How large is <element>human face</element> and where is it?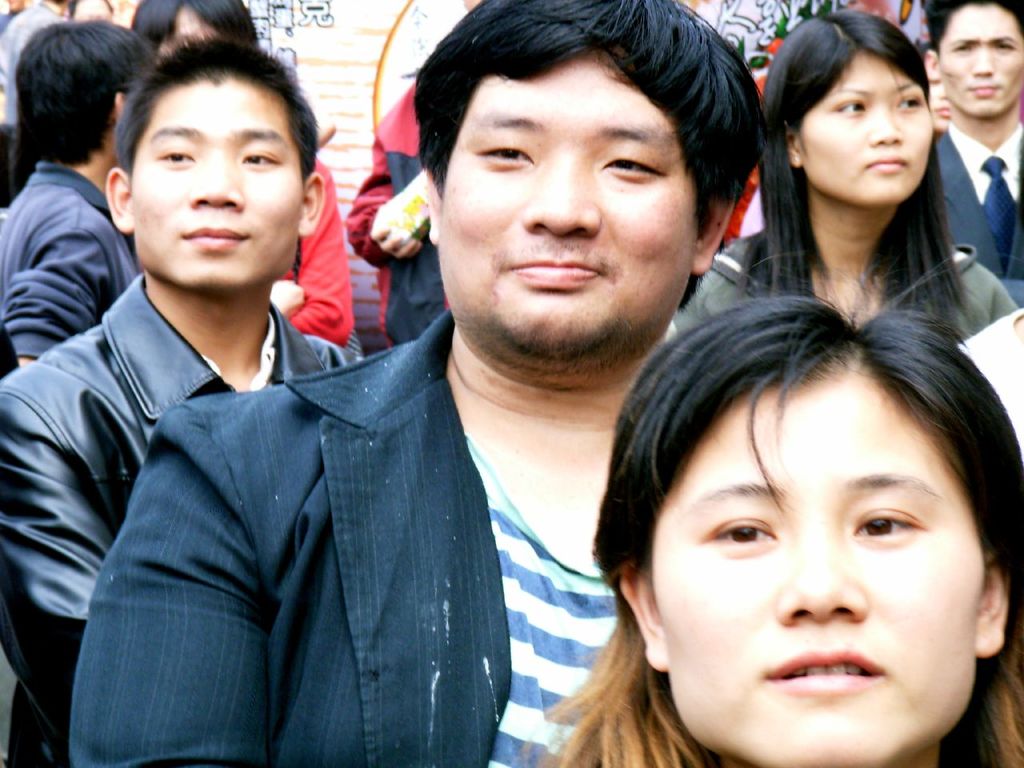
Bounding box: box=[794, 50, 930, 198].
